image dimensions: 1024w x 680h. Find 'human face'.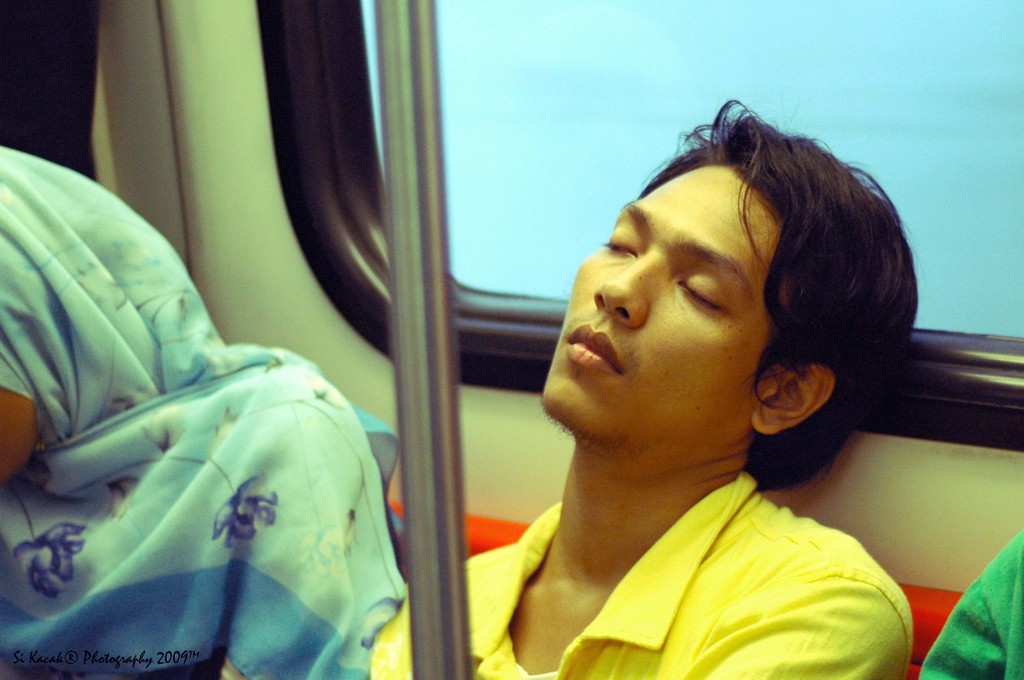
[1,386,42,479].
